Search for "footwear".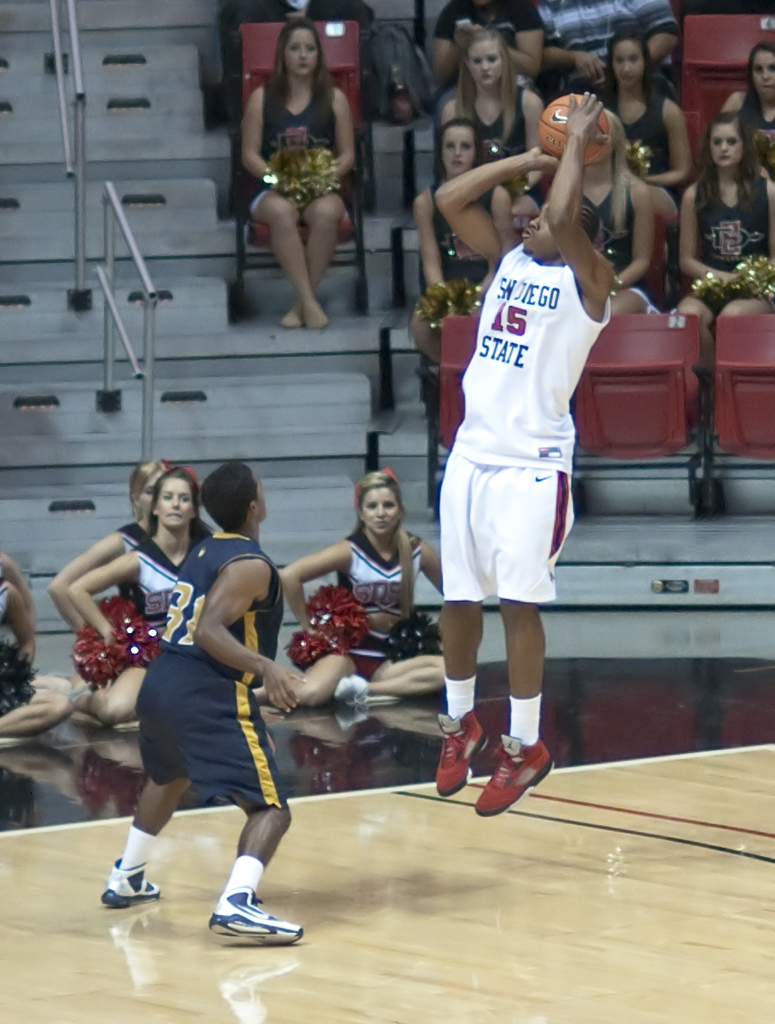
Found at (x1=204, y1=871, x2=282, y2=958).
